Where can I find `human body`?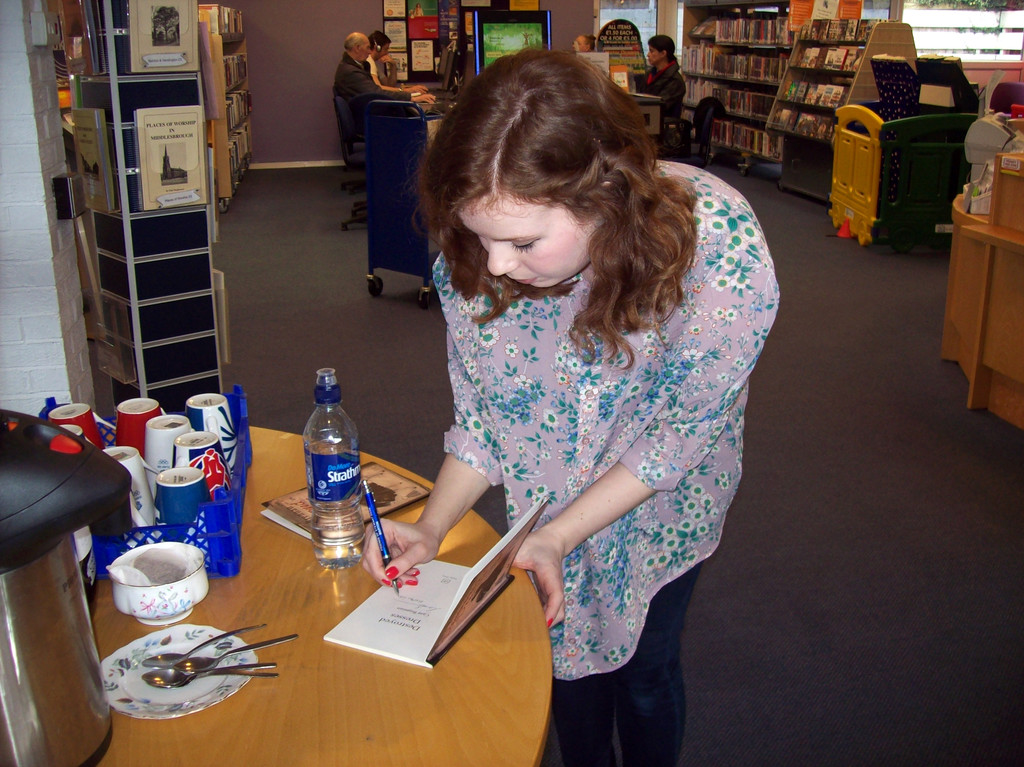
You can find it at [399, 70, 769, 764].
